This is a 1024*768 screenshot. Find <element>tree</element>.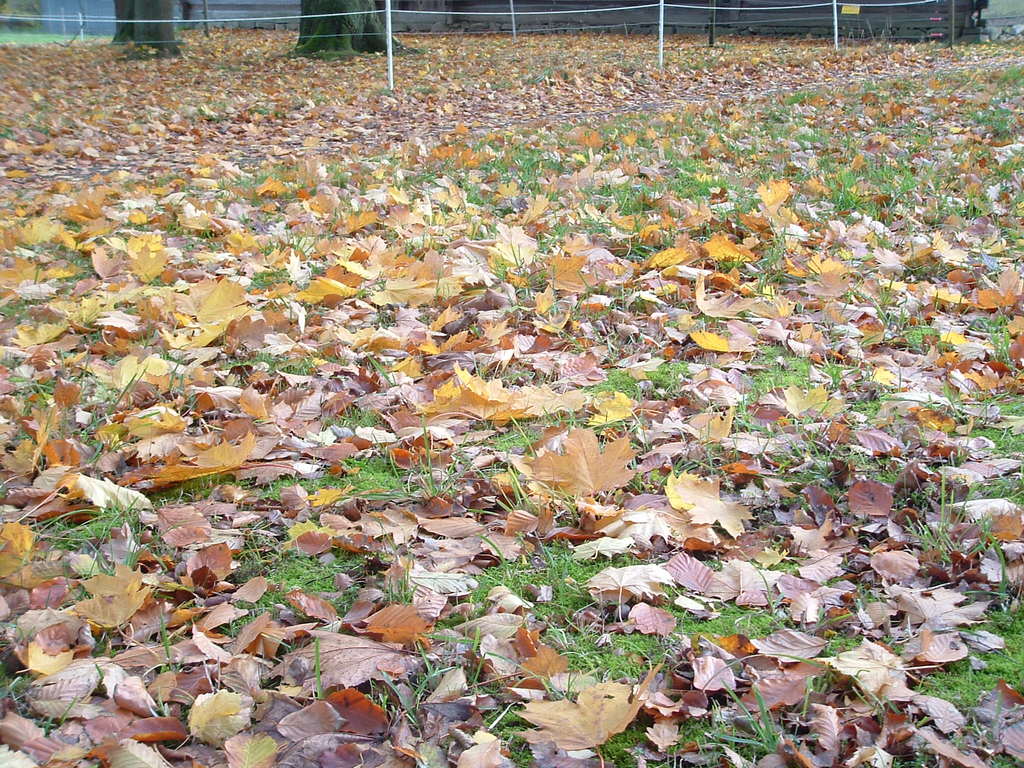
Bounding box: x1=266, y1=0, x2=419, y2=63.
